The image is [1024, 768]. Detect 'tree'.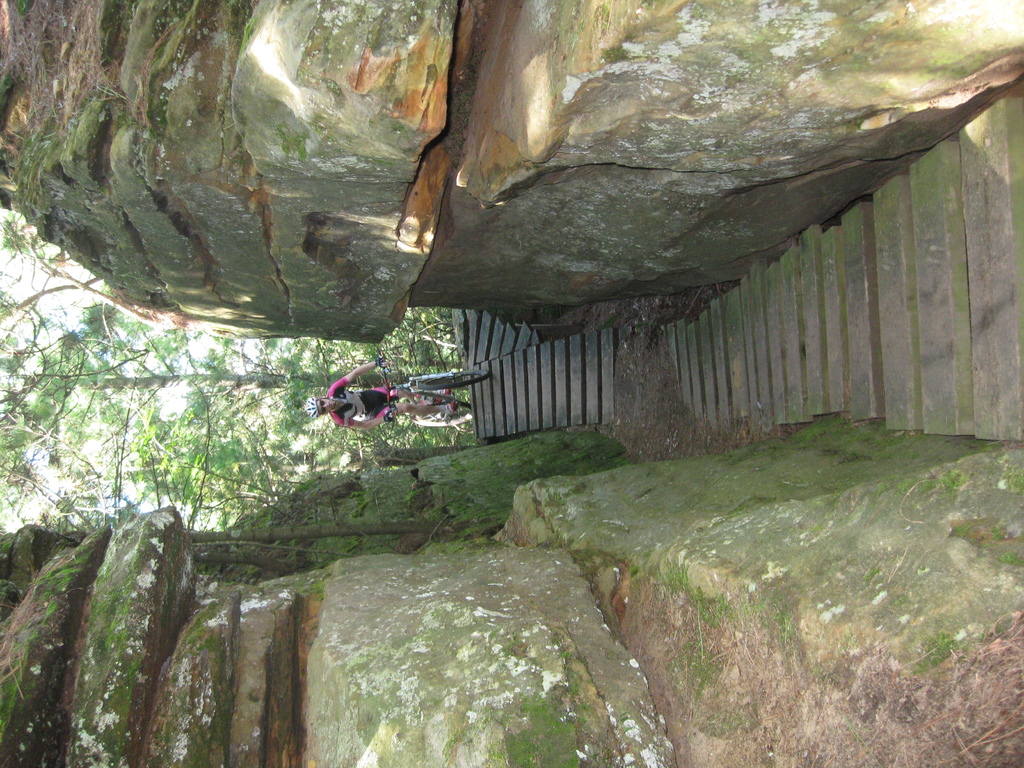
Detection: select_region(0, 212, 448, 528).
